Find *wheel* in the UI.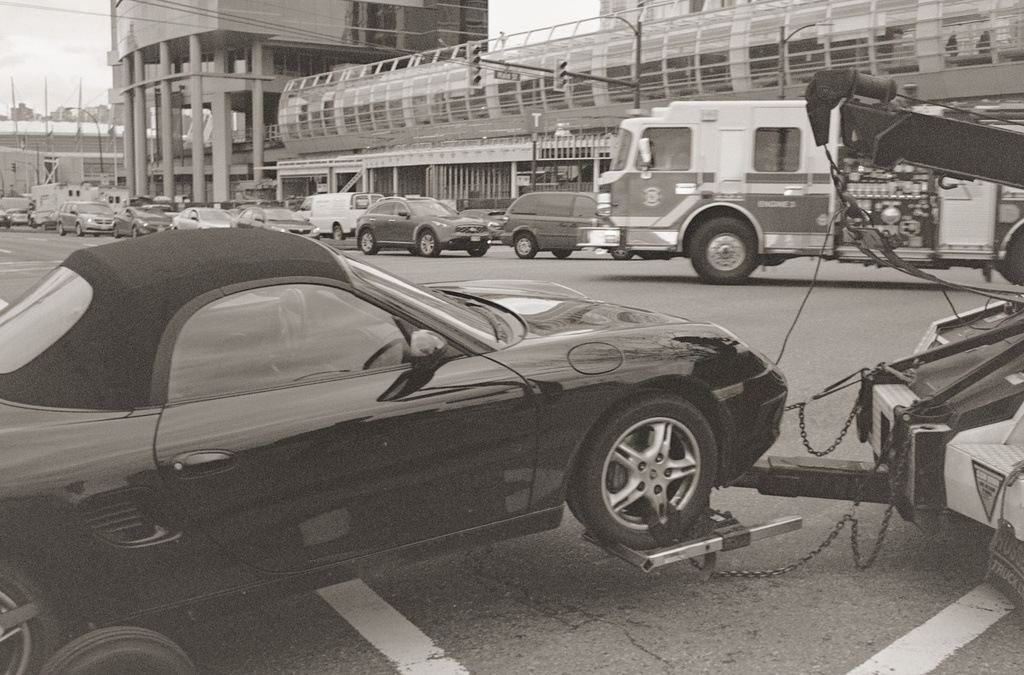
UI element at bbox=[414, 228, 442, 258].
